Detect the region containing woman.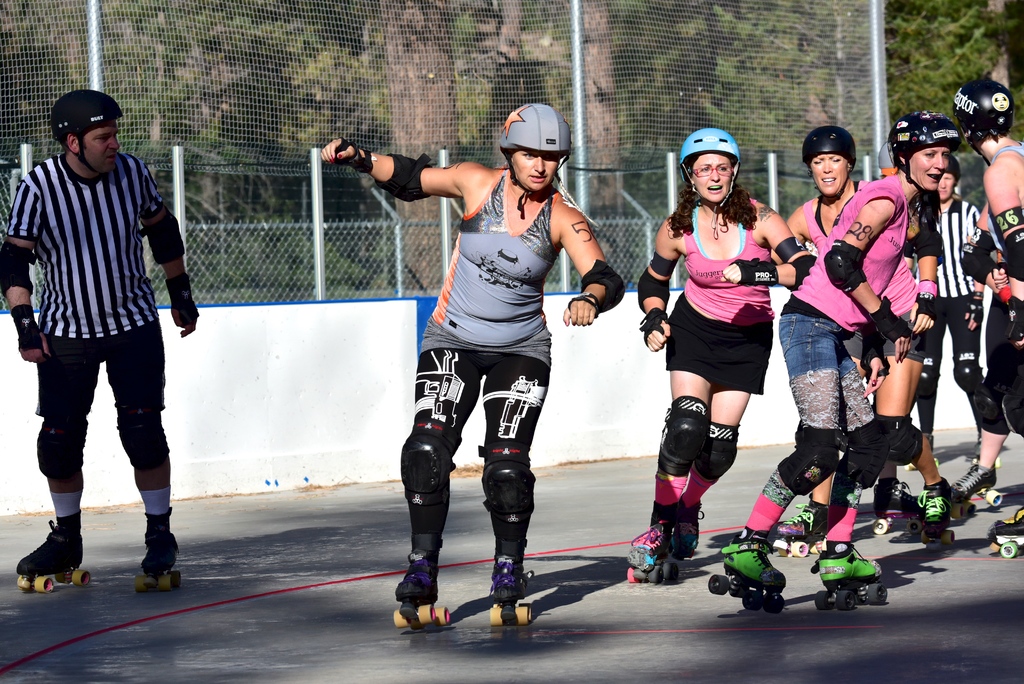
715/106/957/599.
